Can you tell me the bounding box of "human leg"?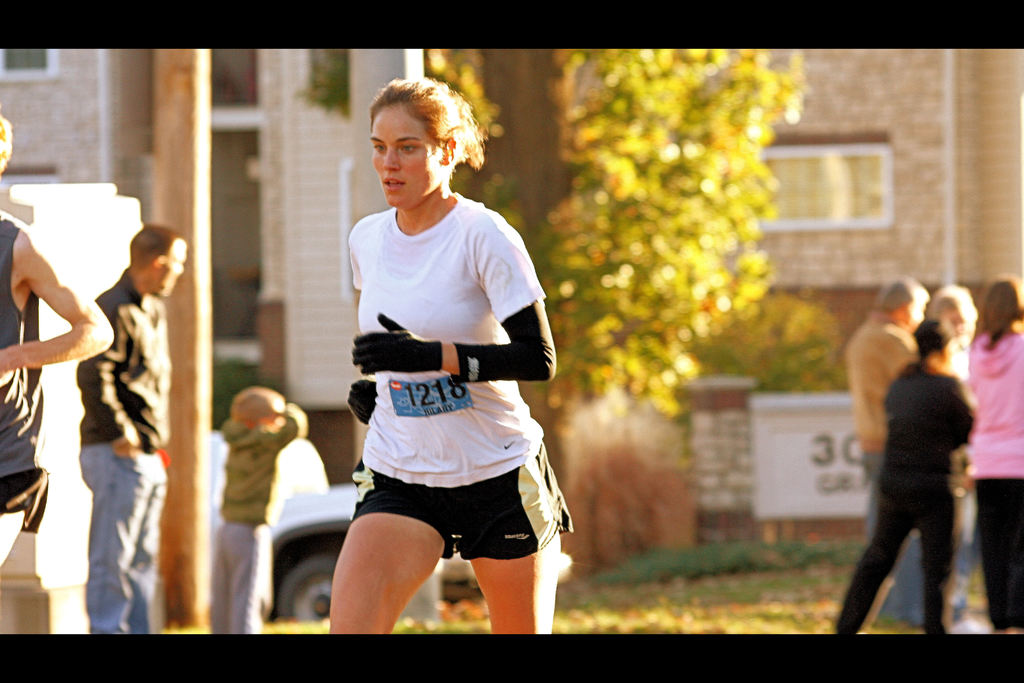
crop(205, 525, 276, 634).
